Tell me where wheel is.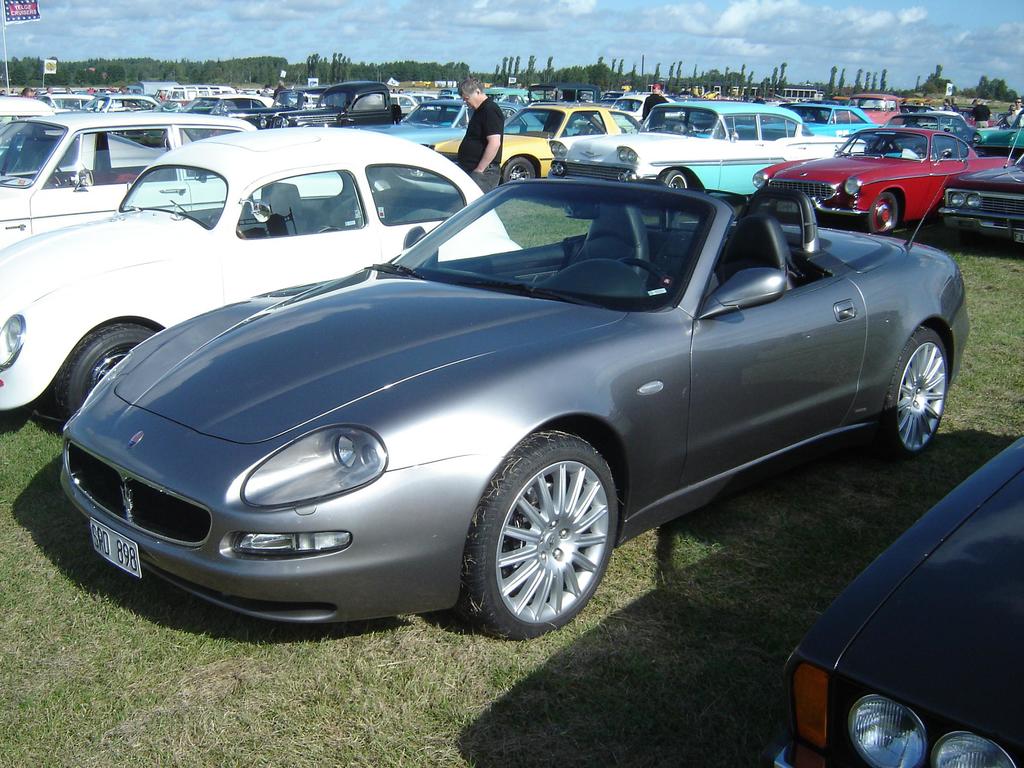
wheel is at [862,190,898,236].
